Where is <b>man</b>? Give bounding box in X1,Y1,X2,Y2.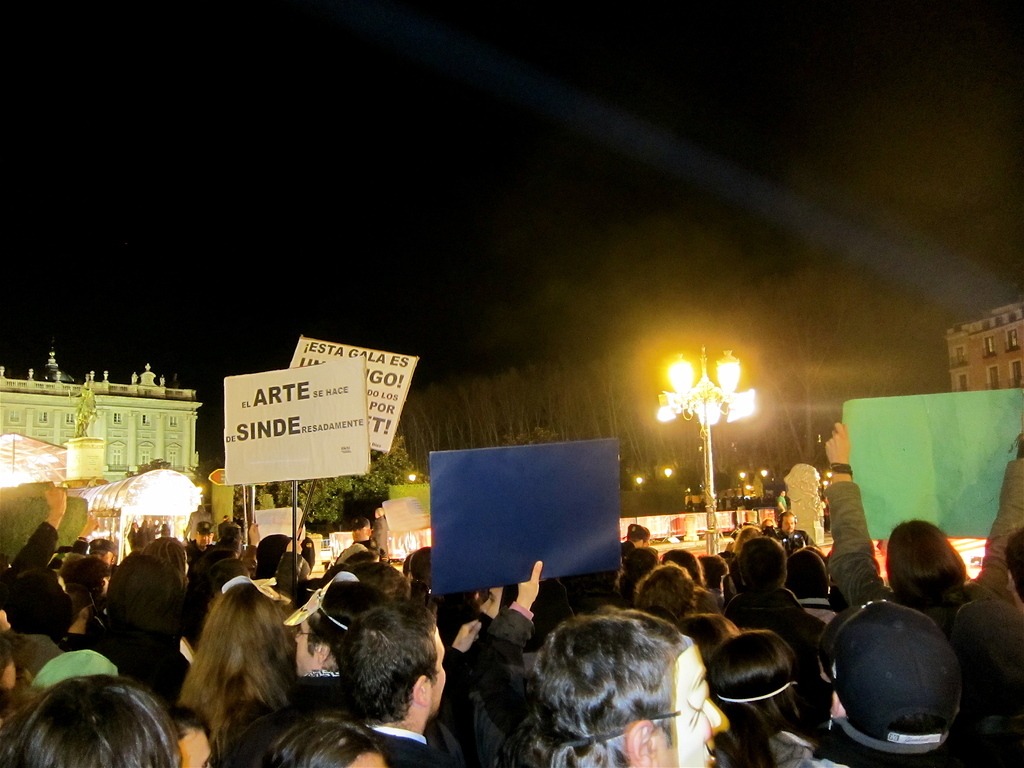
323,595,456,767.
